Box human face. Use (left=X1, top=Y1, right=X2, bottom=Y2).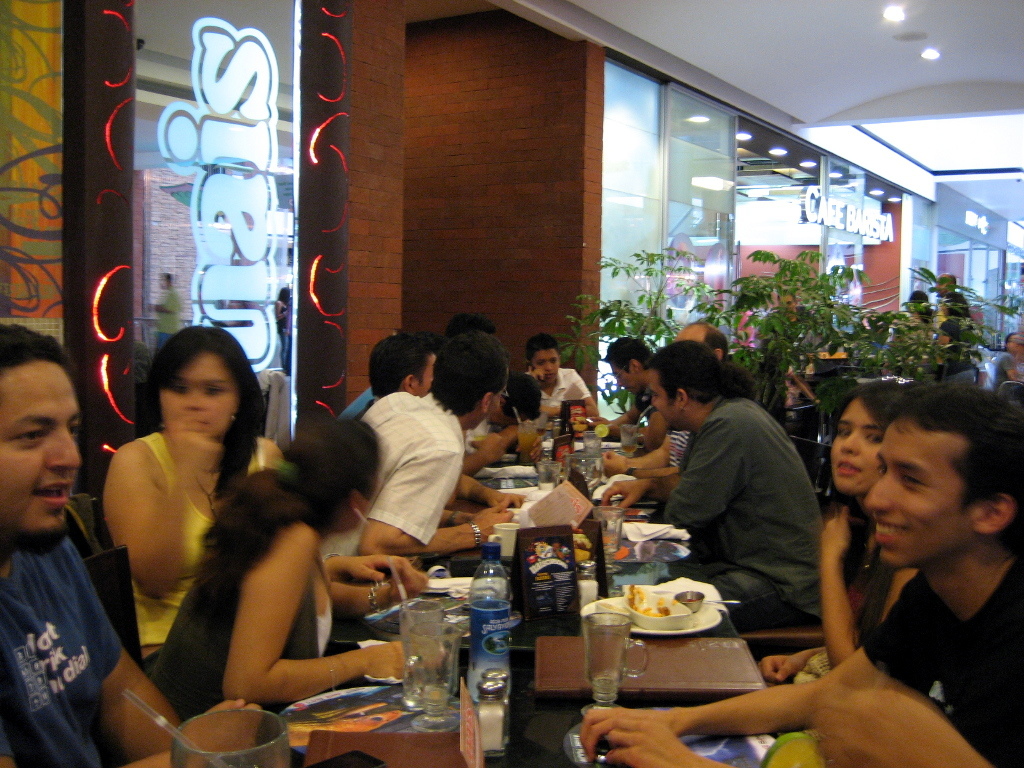
(left=861, top=424, right=977, bottom=572).
